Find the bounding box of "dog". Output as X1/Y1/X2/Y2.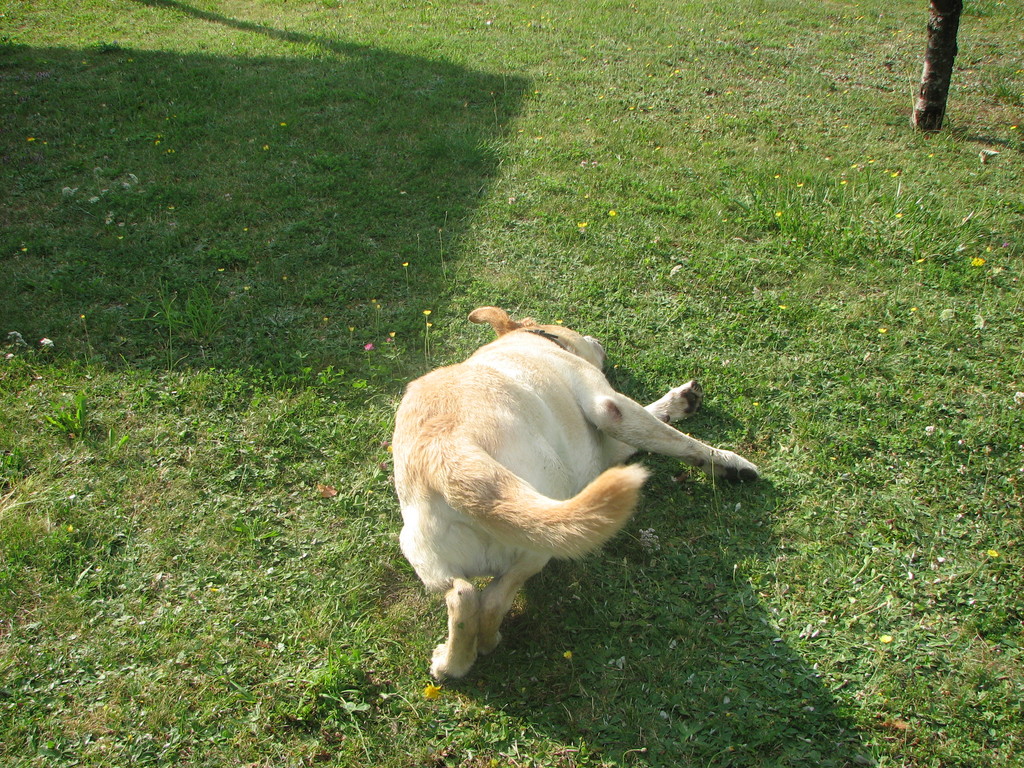
388/310/762/685.
